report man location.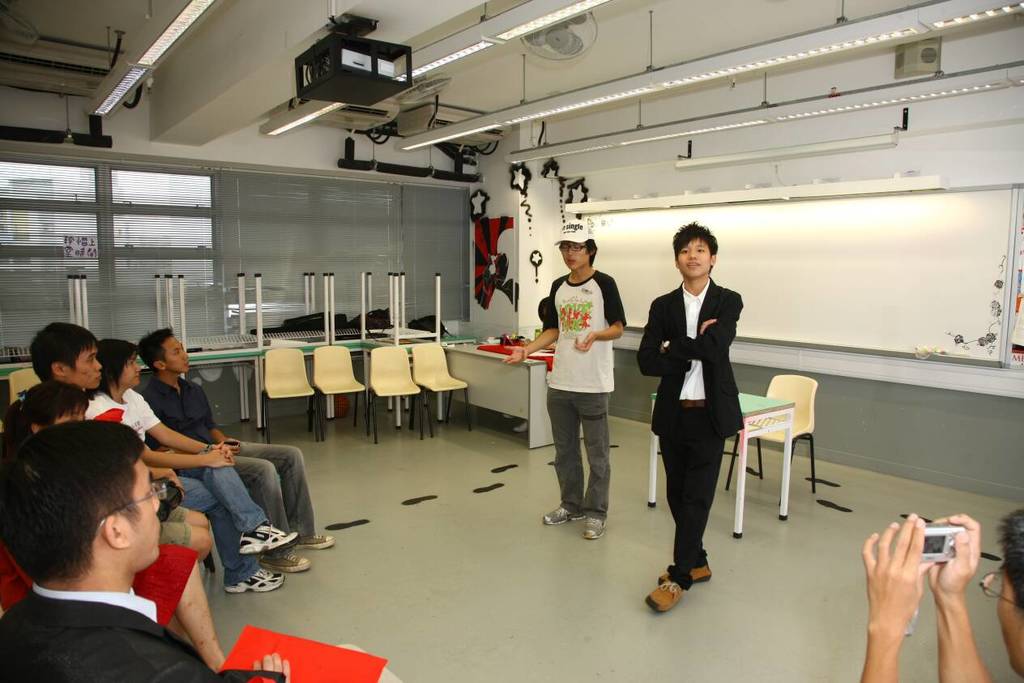
Report: (626,216,762,580).
